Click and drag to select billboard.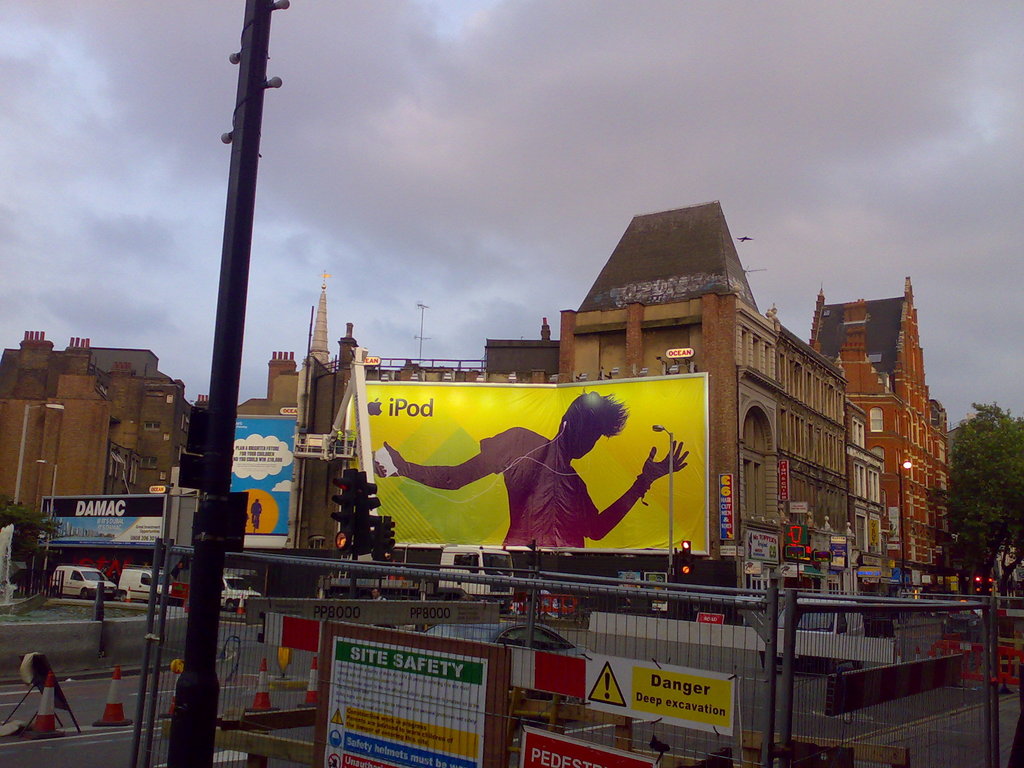
Selection: x1=586, y1=654, x2=735, y2=732.
